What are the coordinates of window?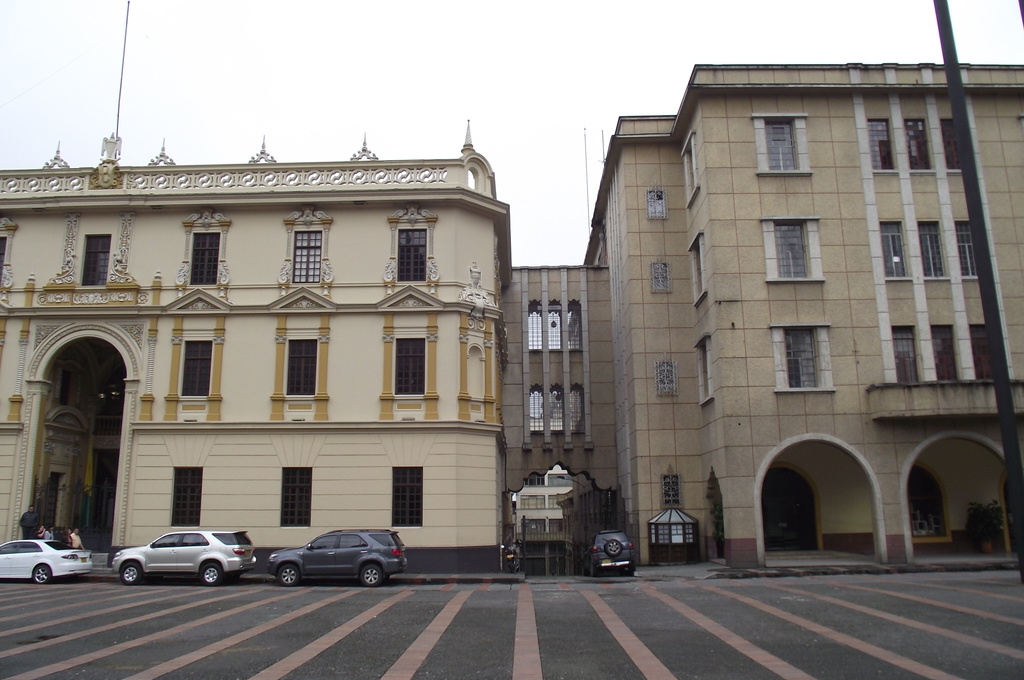
x1=906, y1=117, x2=934, y2=172.
